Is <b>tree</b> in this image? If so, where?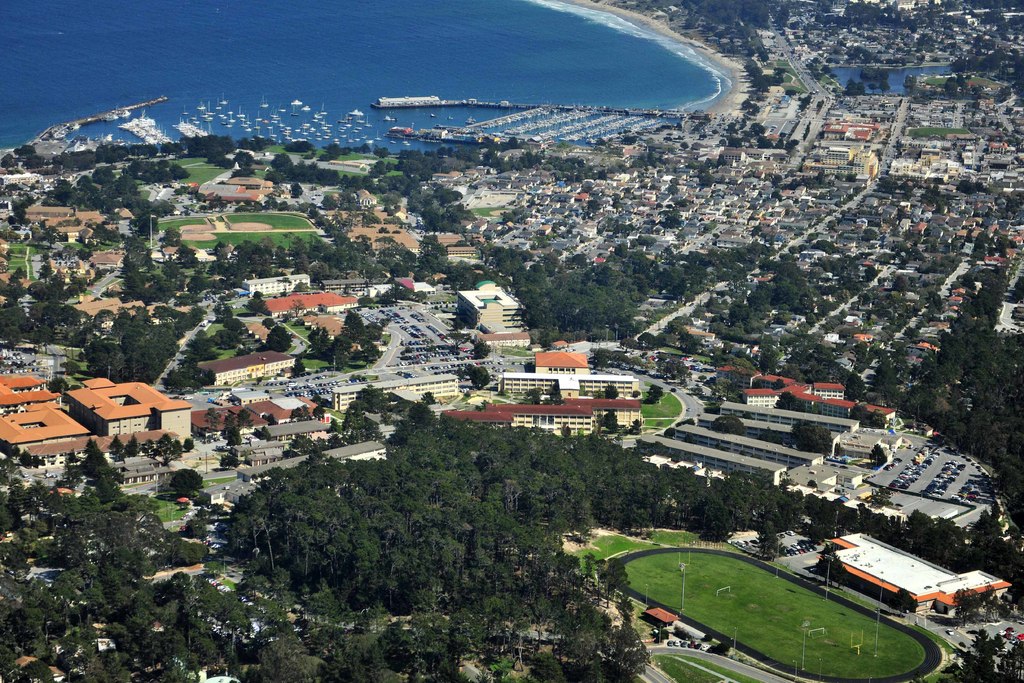
Yes, at select_region(700, 635, 712, 646).
